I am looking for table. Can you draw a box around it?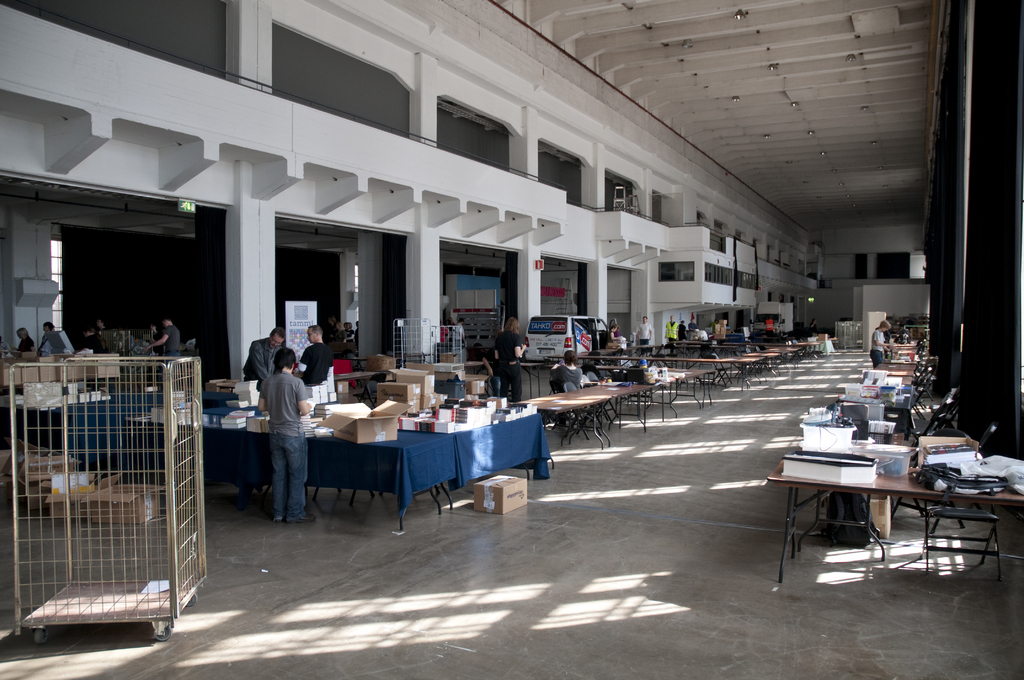
Sure, the bounding box is left=518, top=382, right=655, bottom=450.
